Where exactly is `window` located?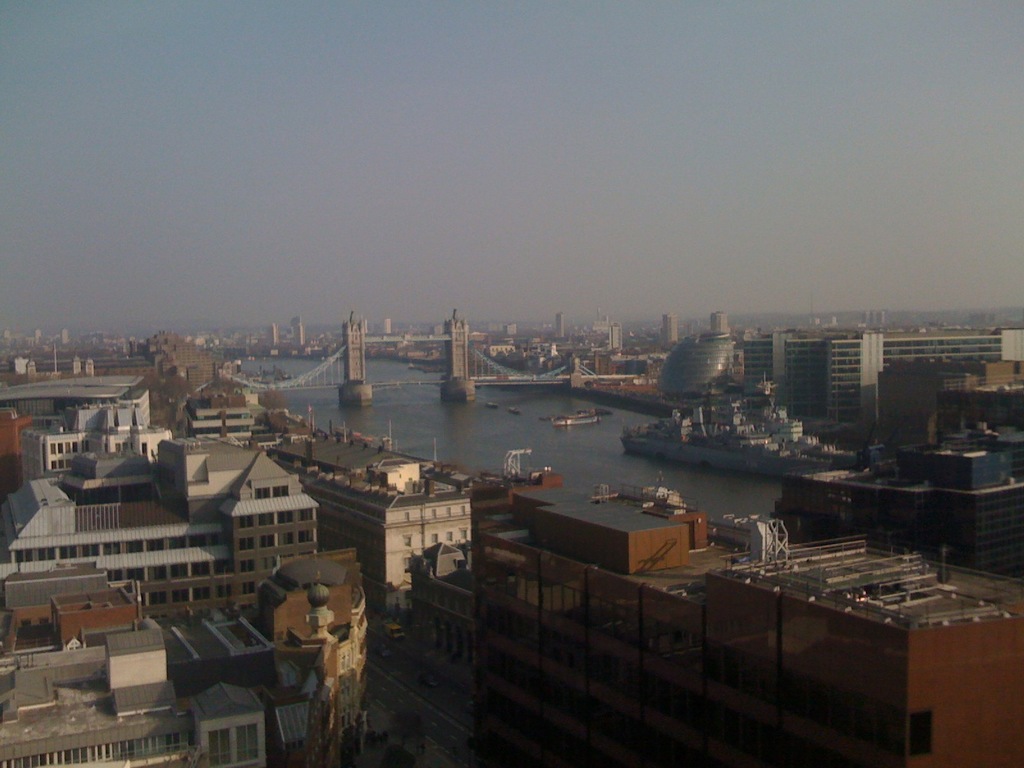
Its bounding box is <box>260,533,273,545</box>.
